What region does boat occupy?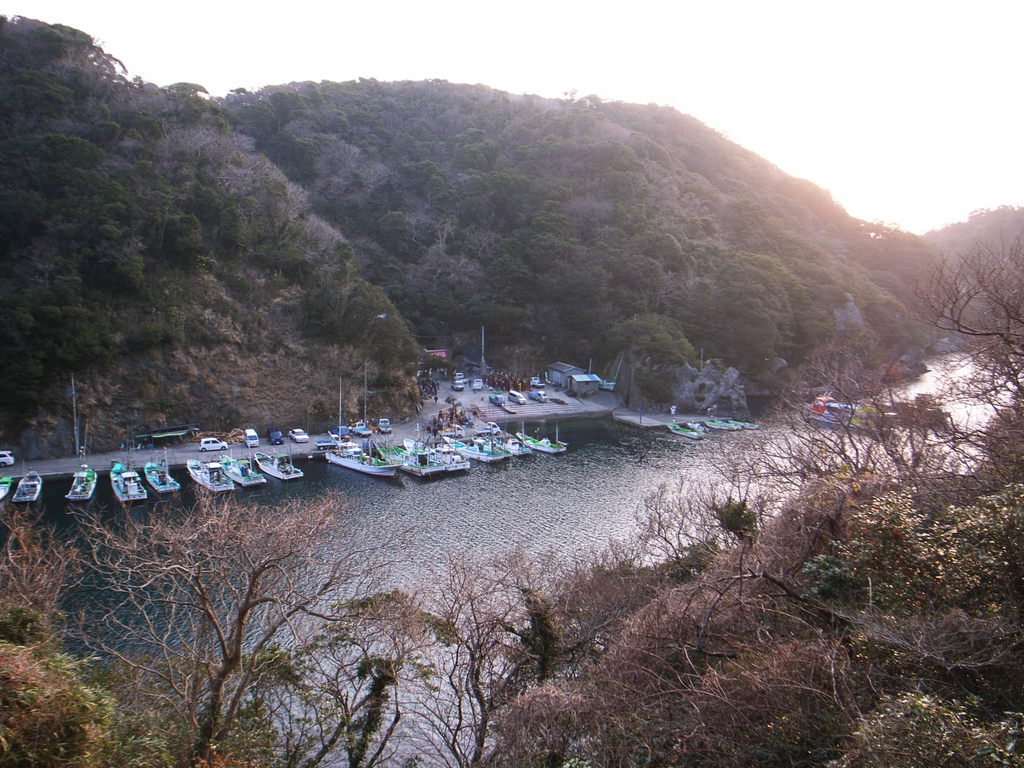
bbox=[664, 422, 707, 440].
